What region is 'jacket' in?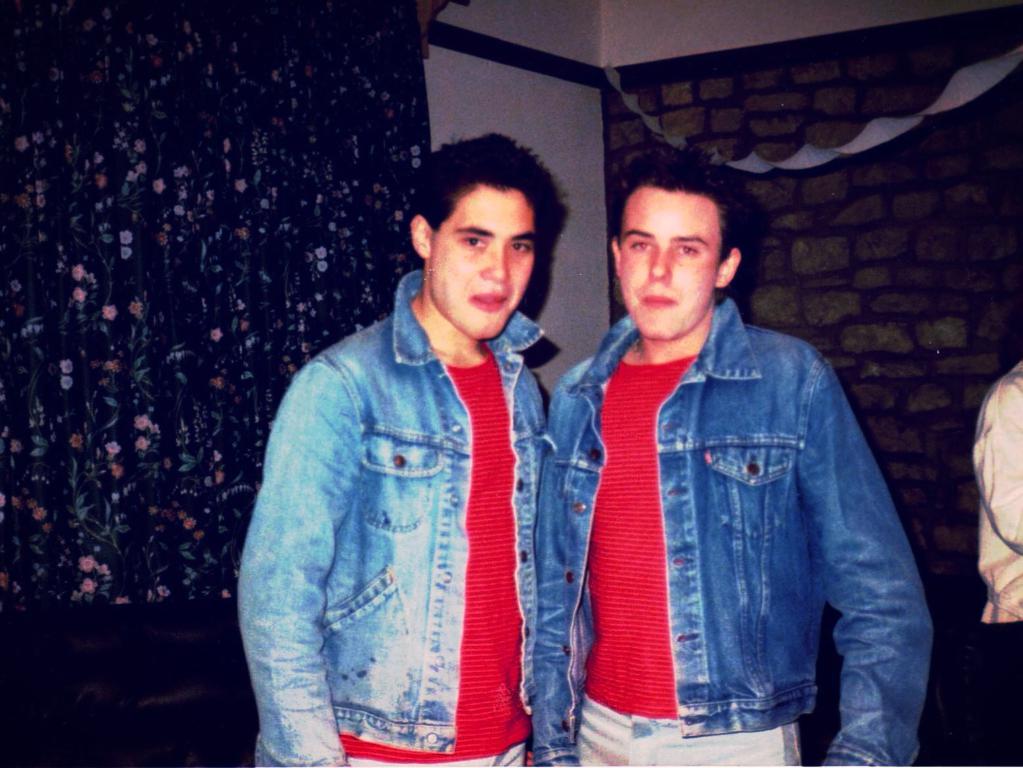
select_region(536, 292, 933, 767).
